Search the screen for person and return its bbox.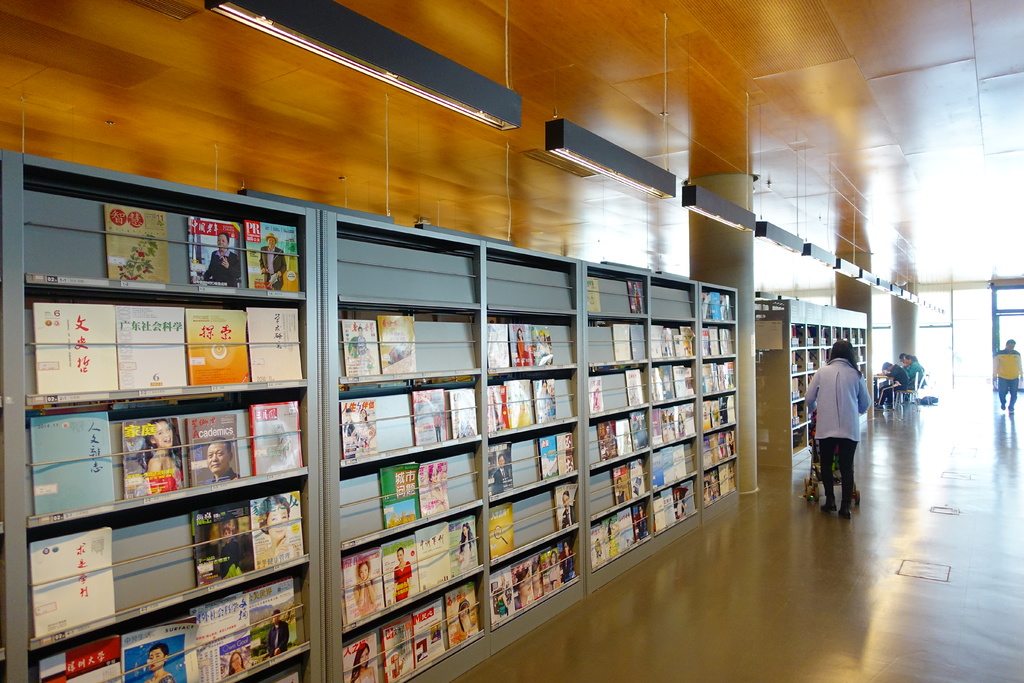
Found: l=357, t=323, r=368, b=355.
